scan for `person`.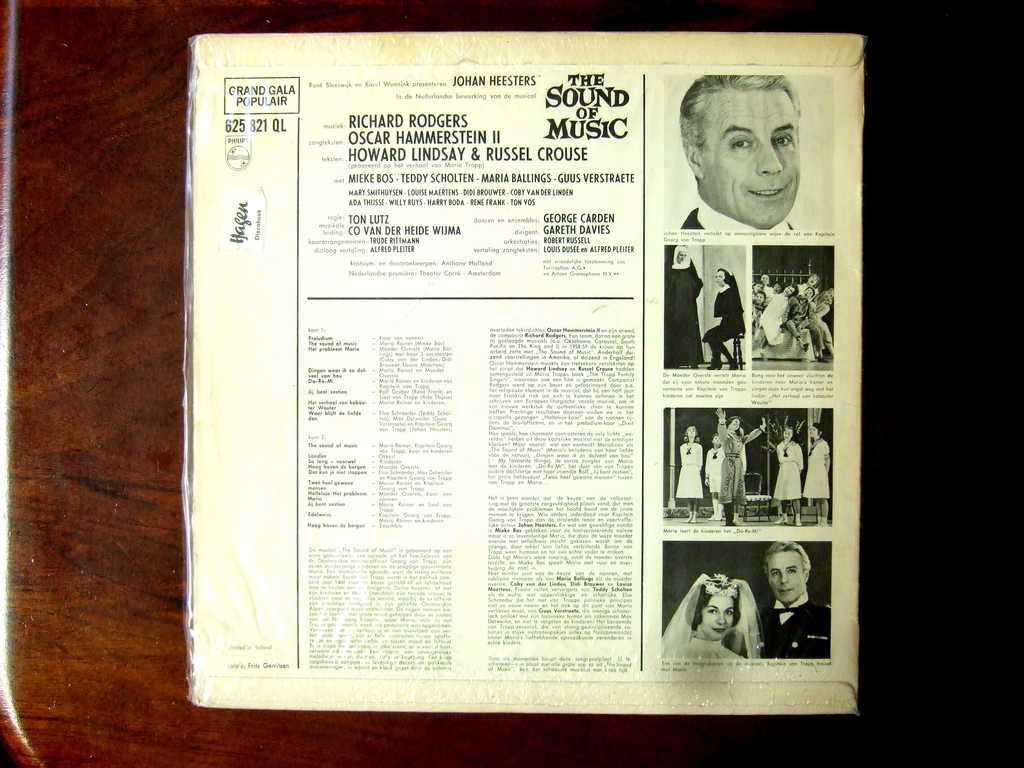
Scan result: box(776, 424, 806, 524).
